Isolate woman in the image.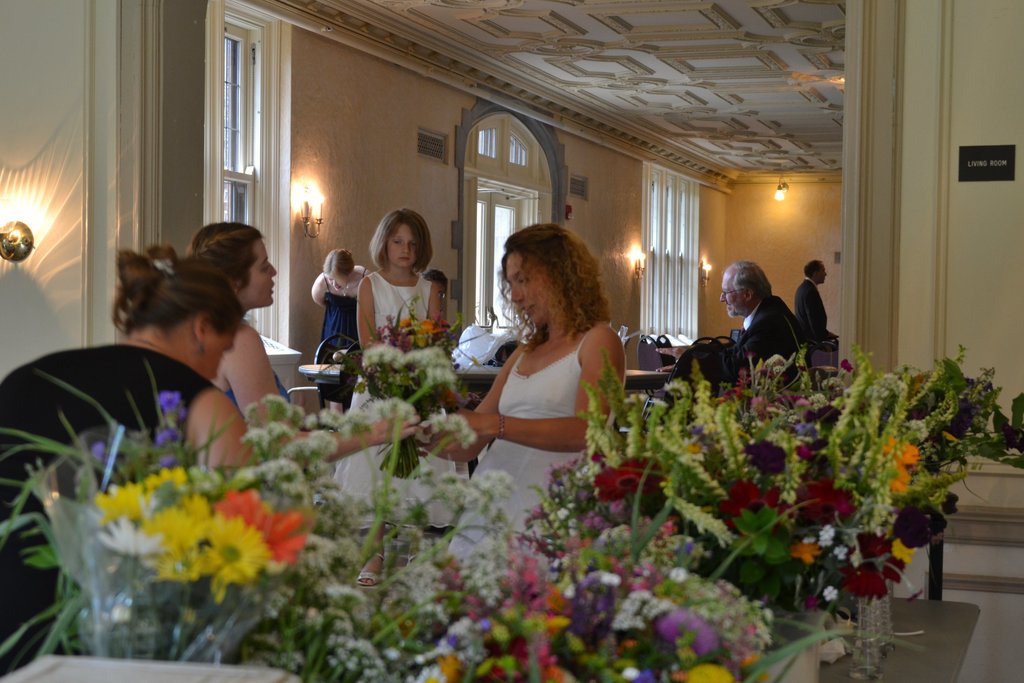
Isolated region: box=[186, 220, 420, 467].
